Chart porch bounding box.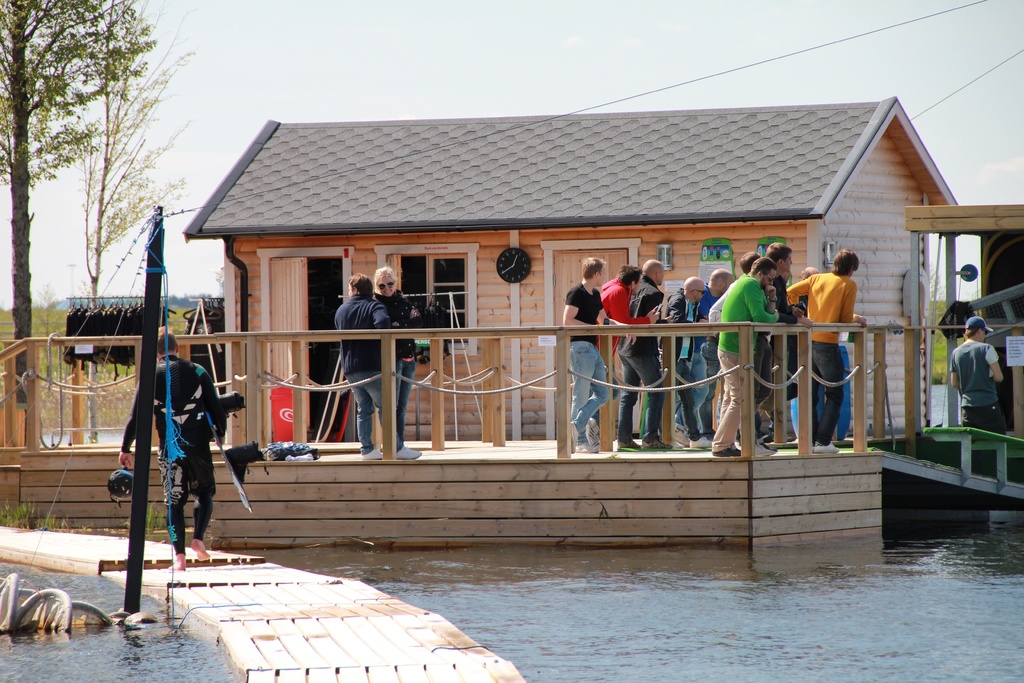
Charted: bbox=[0, 311, 1023, 545].
